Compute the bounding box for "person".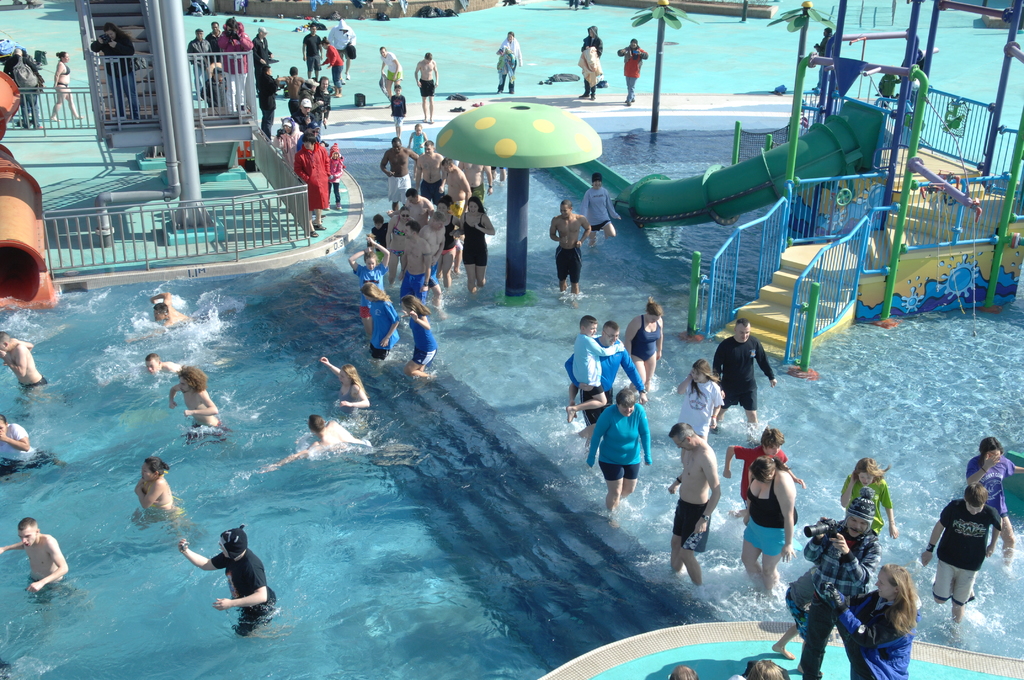
Rect(122, 290, 203, 341).
